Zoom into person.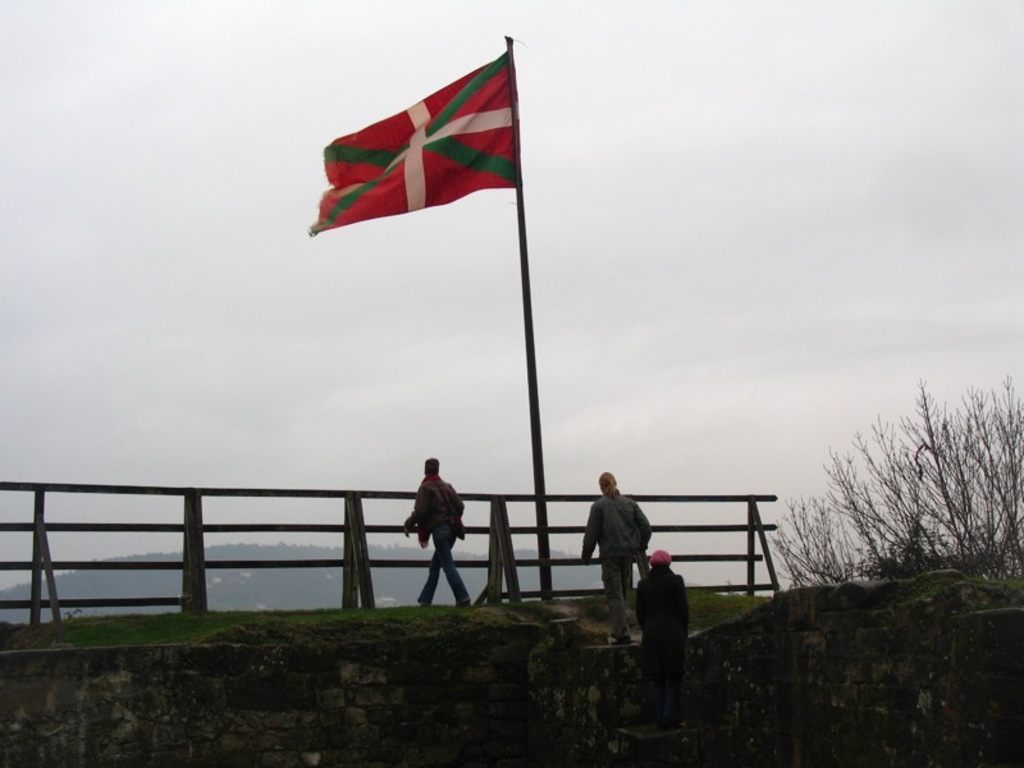
Zoom target: 581:468:649:646.
